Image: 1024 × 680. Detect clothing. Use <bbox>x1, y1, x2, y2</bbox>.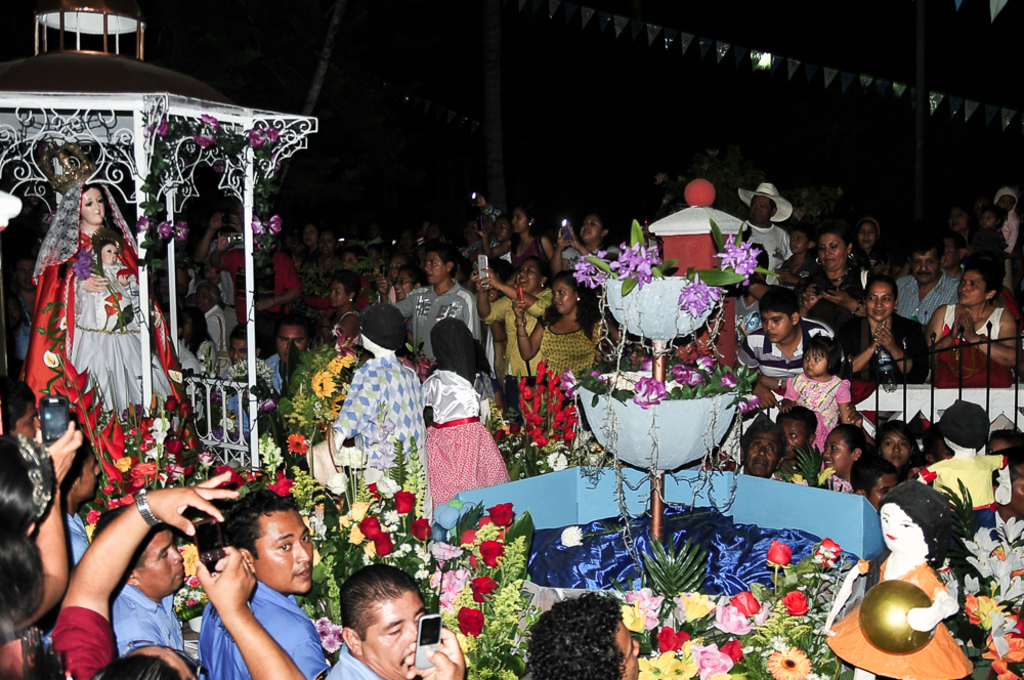
<bbox>71, 258, 172, 418</bbox>.
